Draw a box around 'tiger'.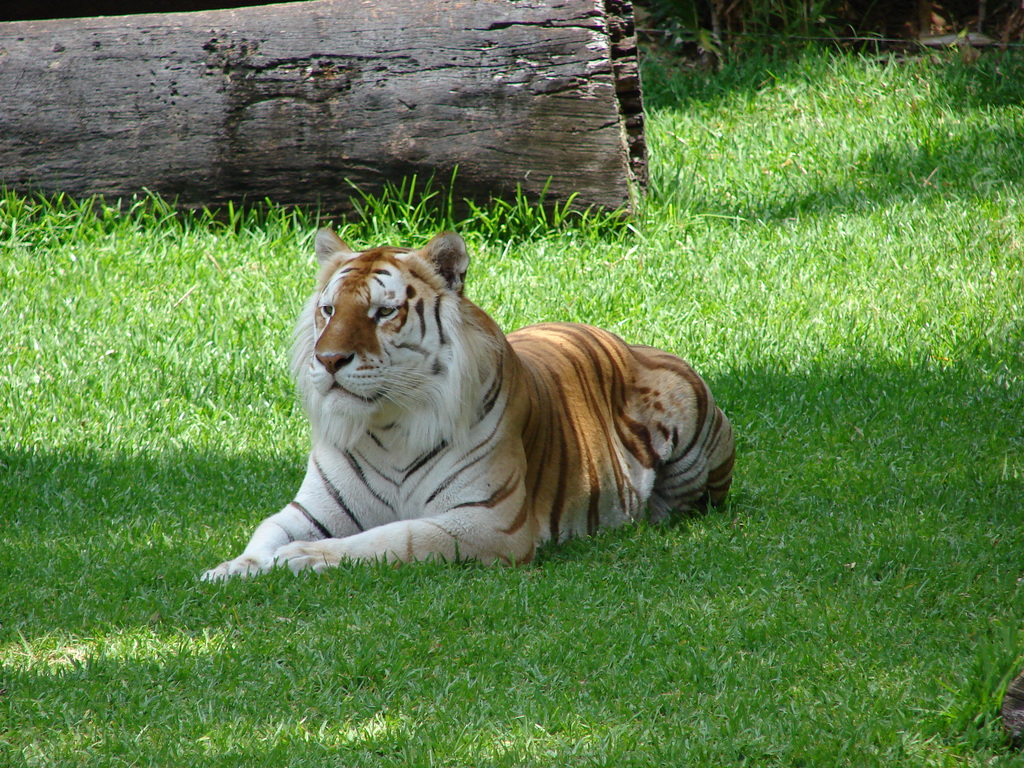
x1=200, y1=228, x2=736, y2=584.
